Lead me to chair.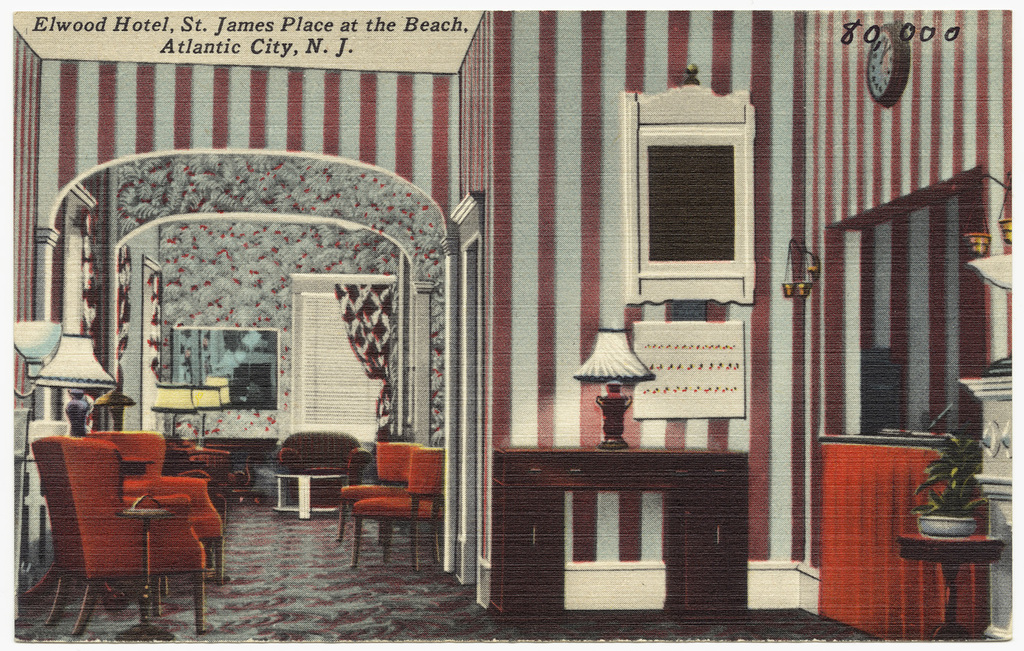
Lead to box=[82, 429, 225, 583].
